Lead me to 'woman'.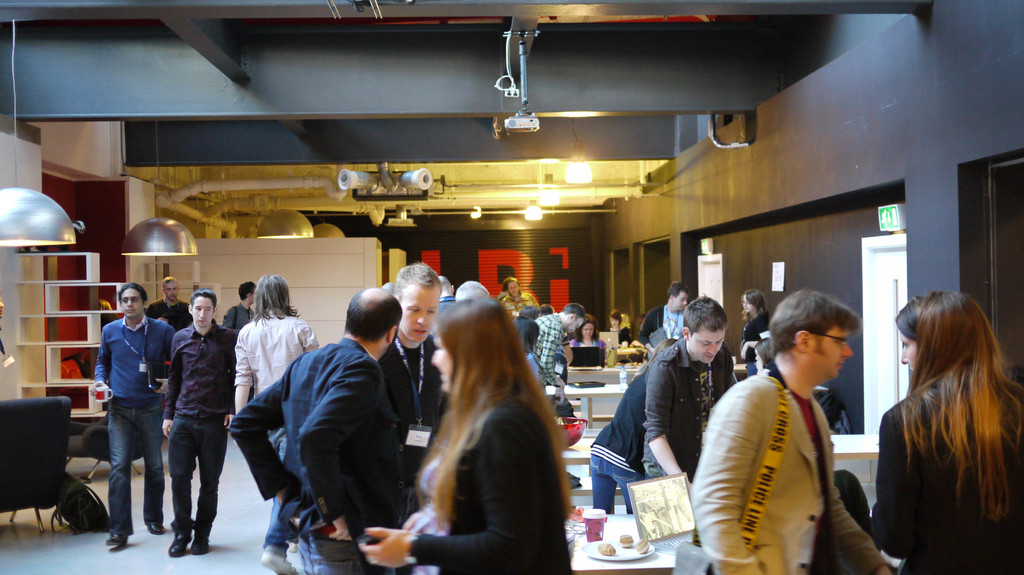
Lead to 390,276,571,572.
